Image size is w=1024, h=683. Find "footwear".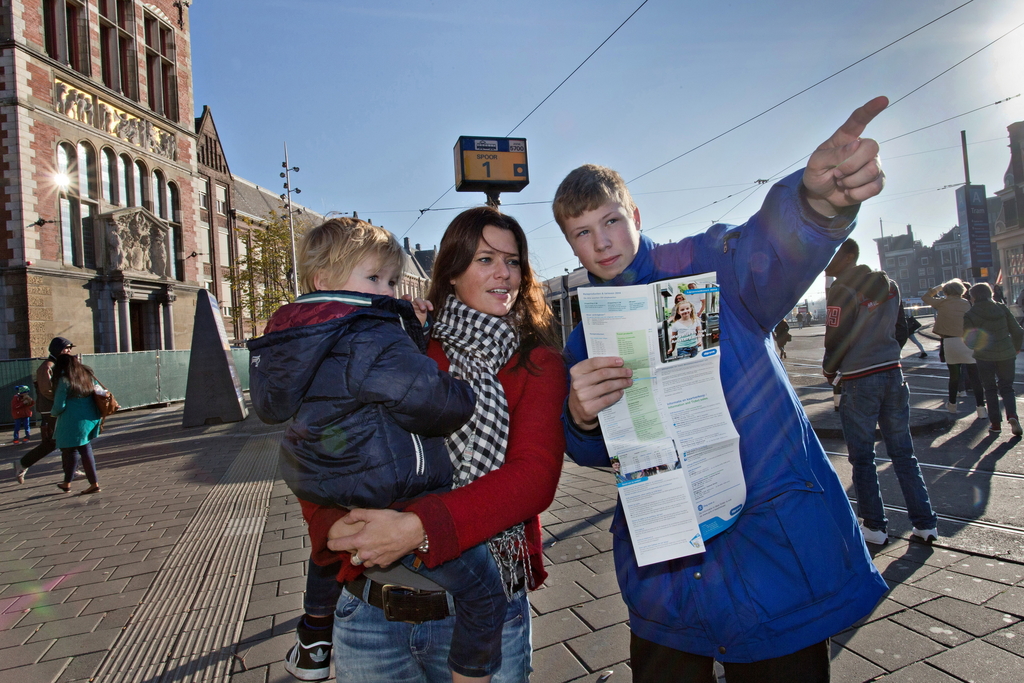
l=1005, t=415, r=1023, b=436.
